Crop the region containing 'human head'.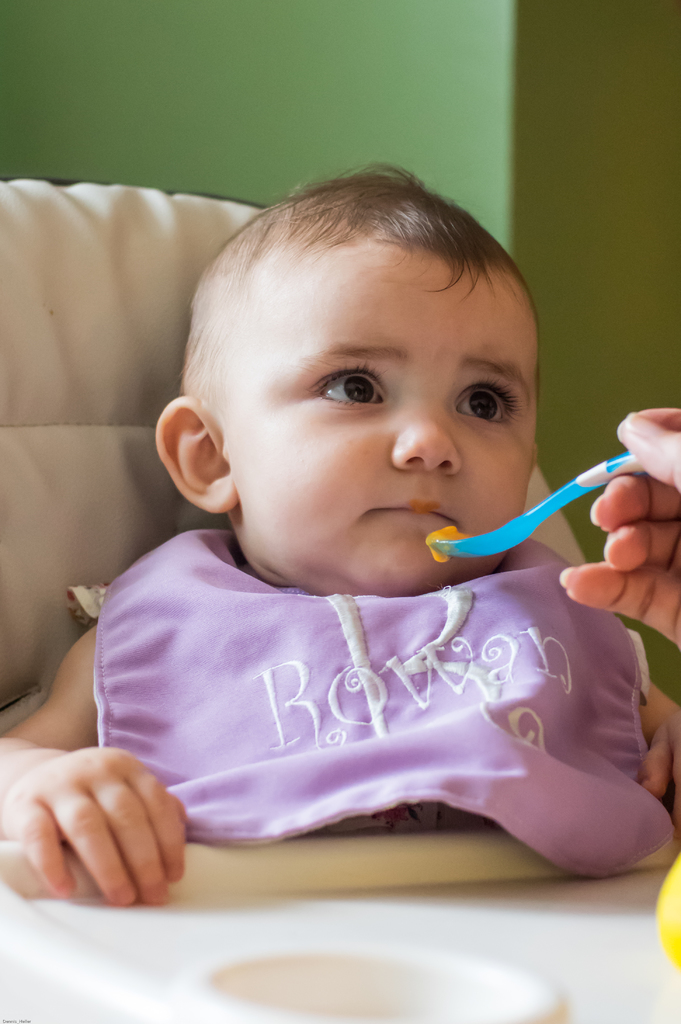
Crop region: (left=168, top=173, right=548, bottom=575).
